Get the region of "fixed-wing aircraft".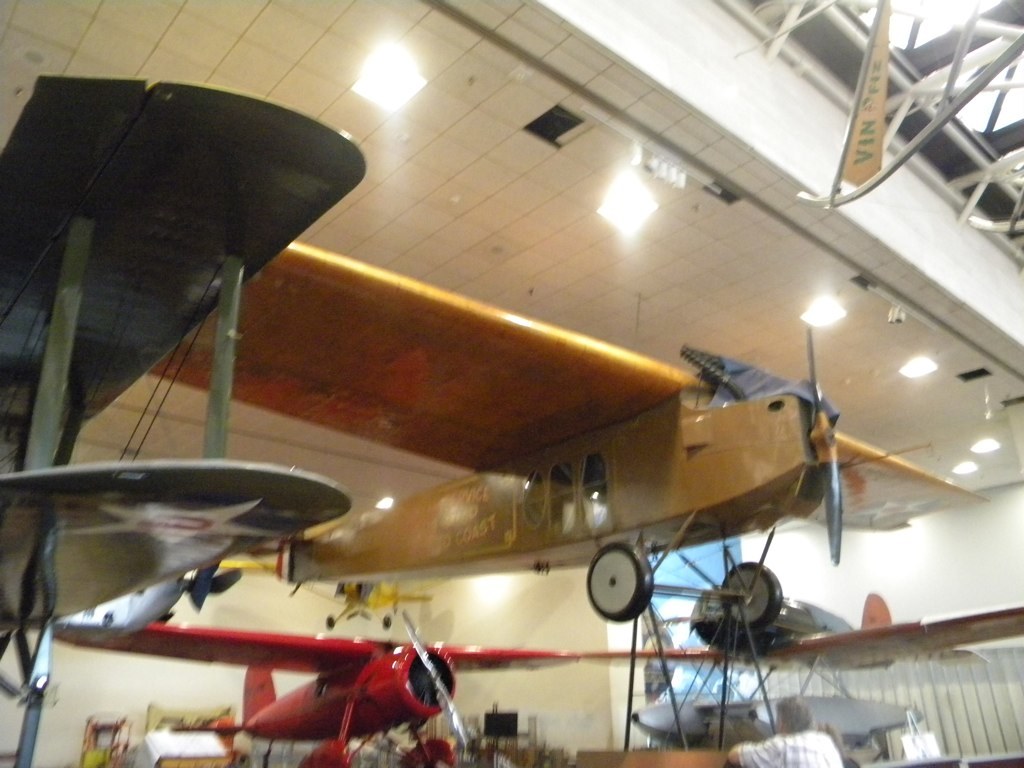
(147, 235, 999, 637).
